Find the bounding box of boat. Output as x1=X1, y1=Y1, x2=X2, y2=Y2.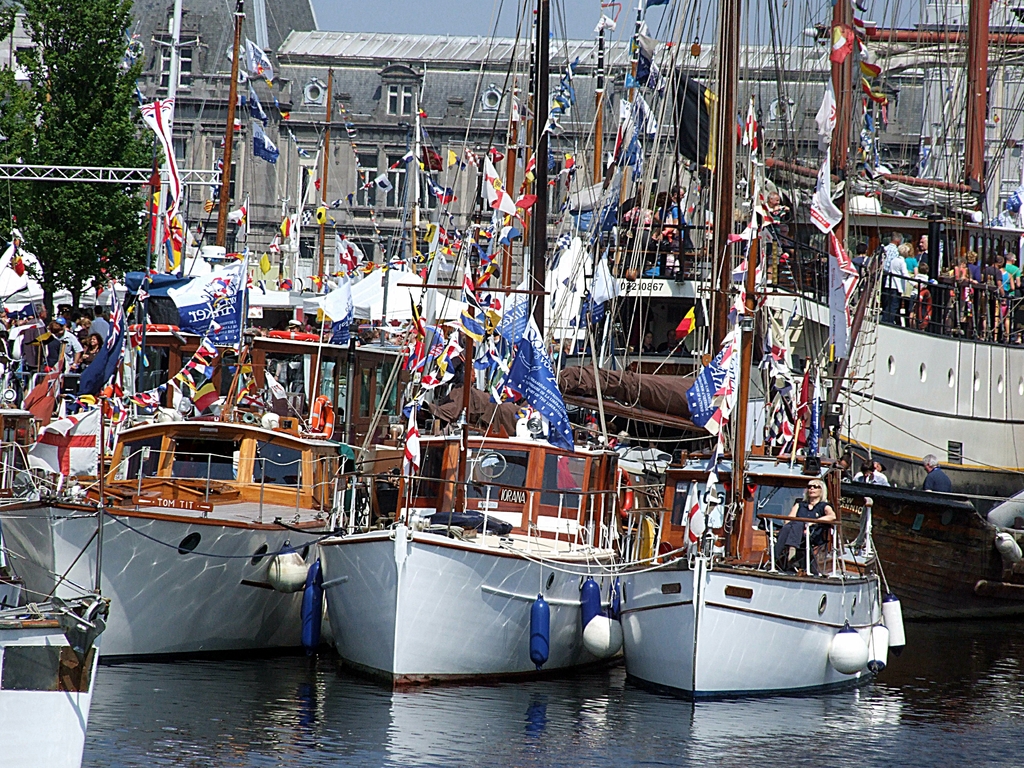
x1=313, y1=0, x2=627, y2=687.
